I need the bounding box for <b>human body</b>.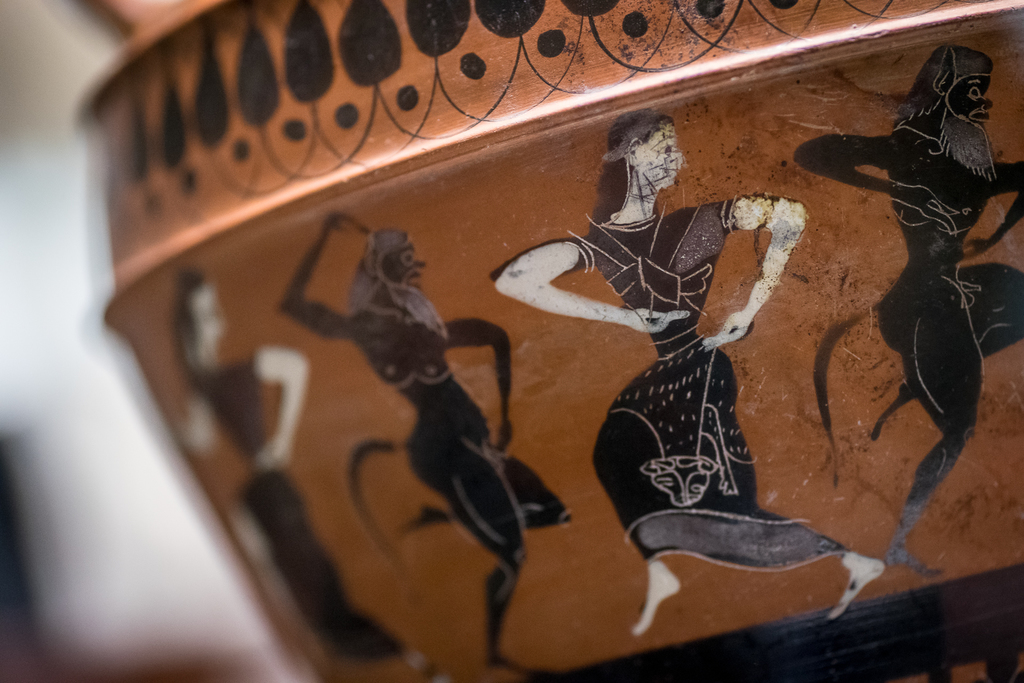
Here it is: (x1=807, y1=61, x2=1012, y2=547).
